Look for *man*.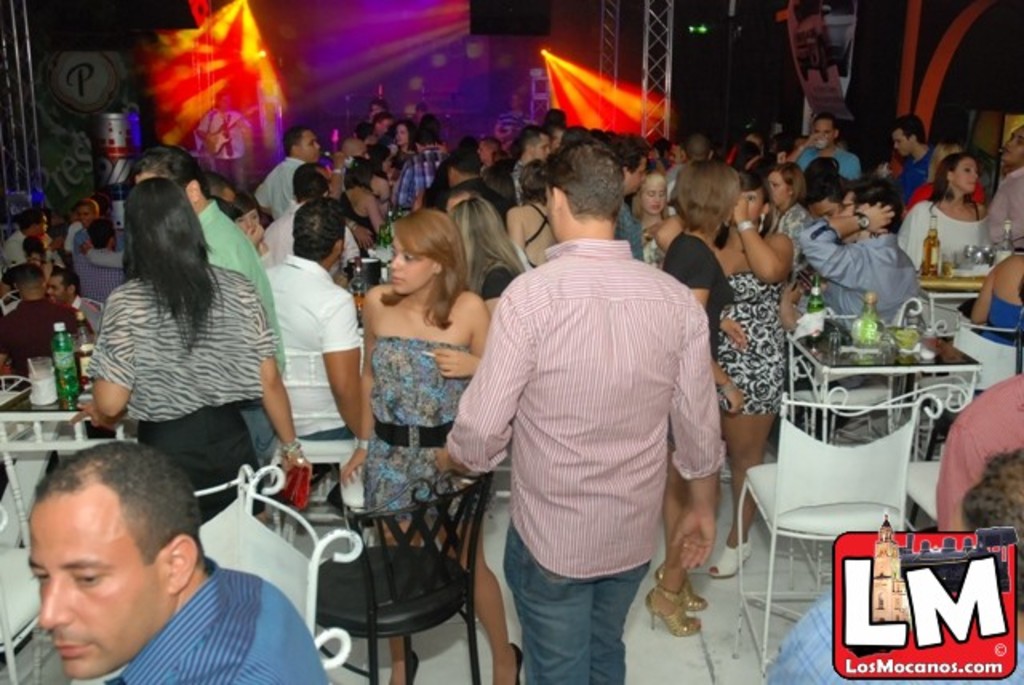
Found: box=[27, 440, 330, 683].
